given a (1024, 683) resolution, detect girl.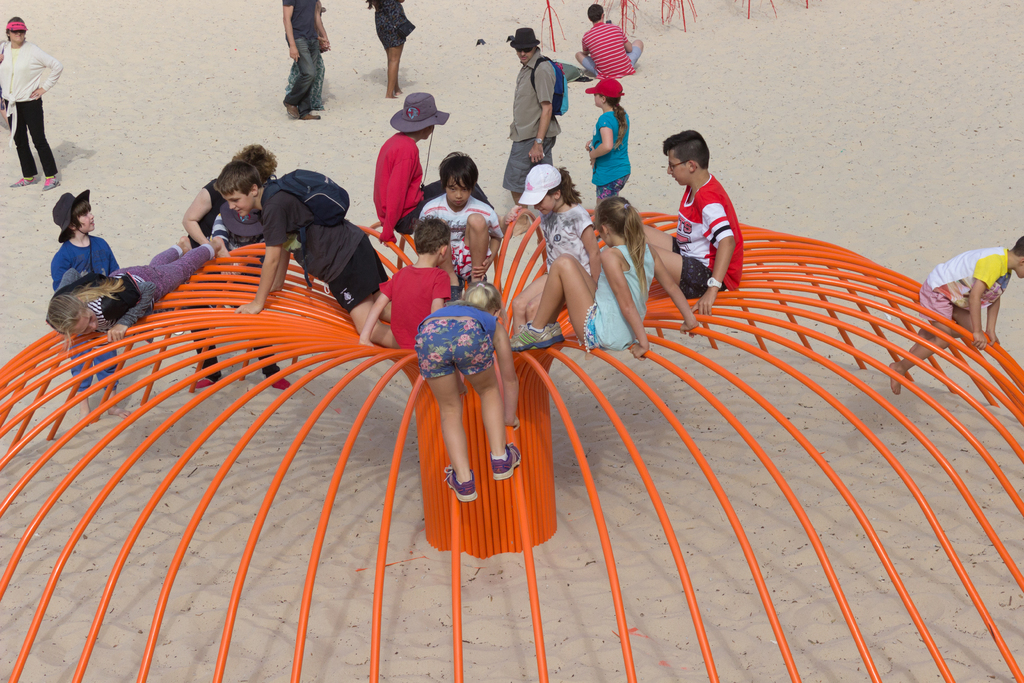
bbox(45, 238, 228, 353).
